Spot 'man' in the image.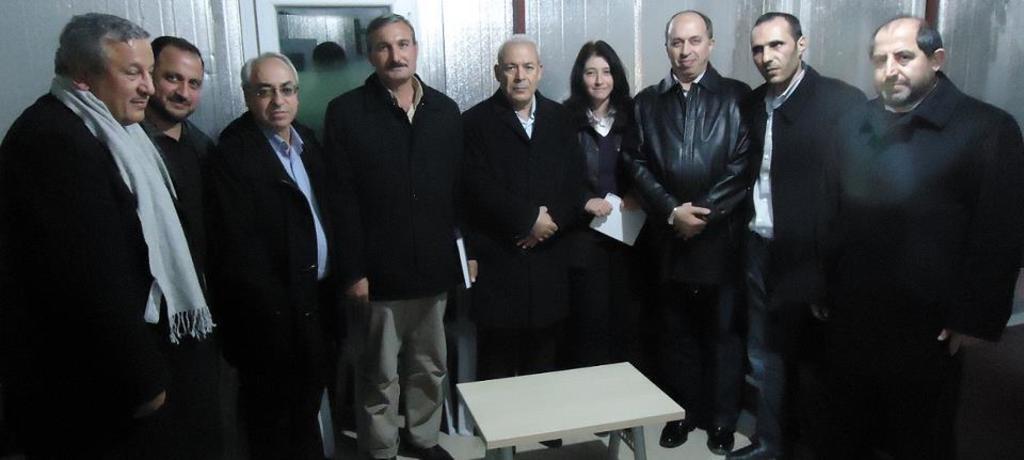
'man' found at BBox(135, 33, 210, 459).
